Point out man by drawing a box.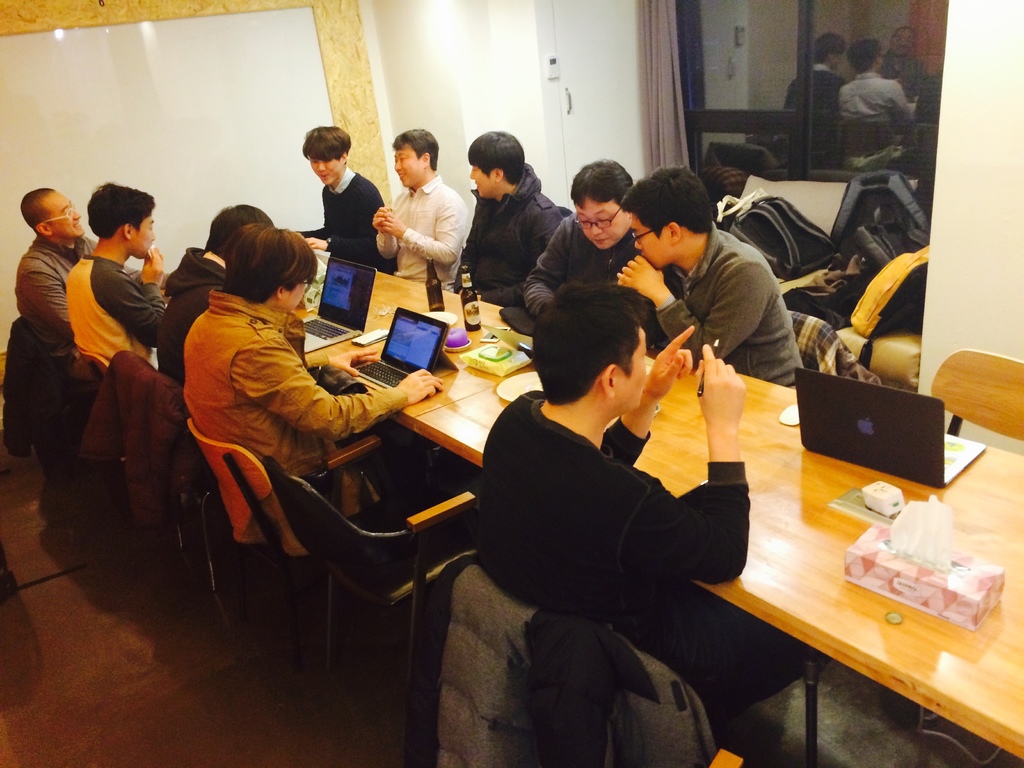
l=58, t=172, r=175, b=388.
